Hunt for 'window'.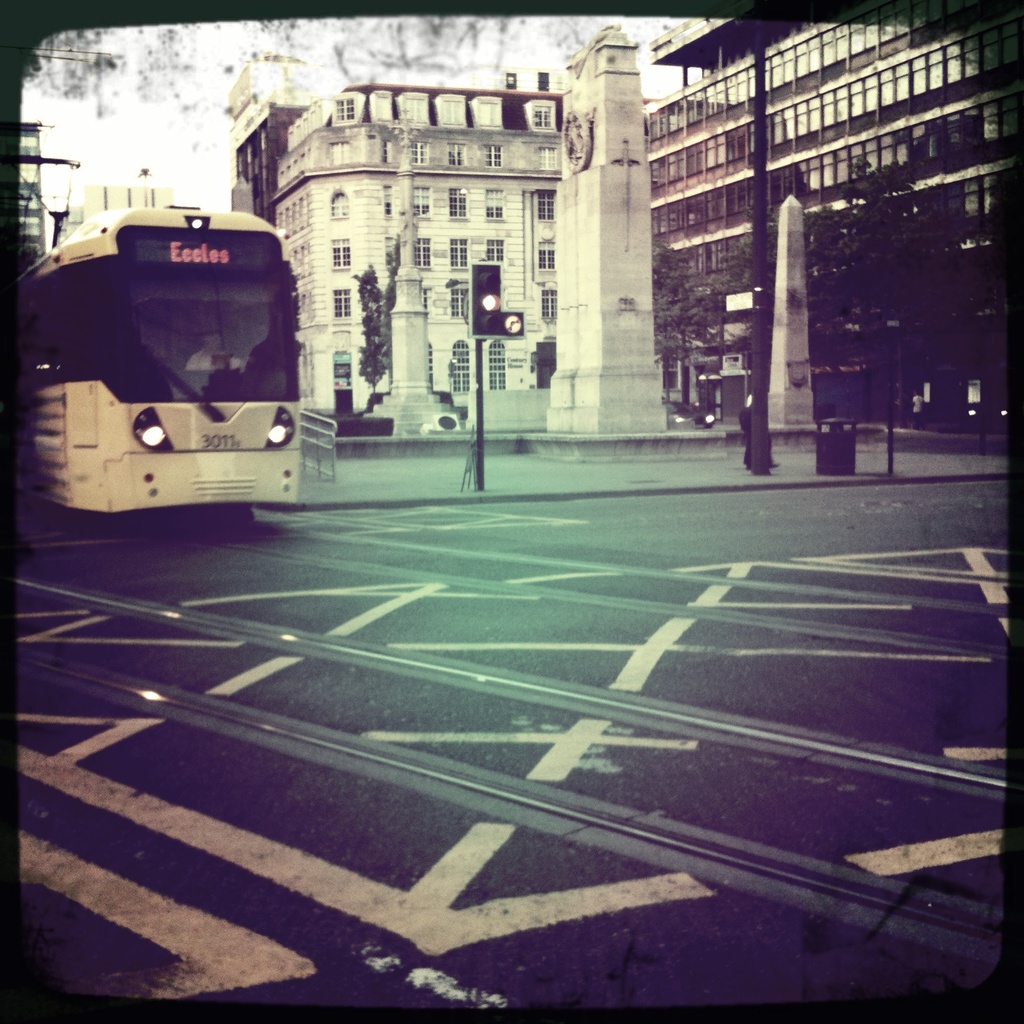
Hunted down at (368, 89, 397, 119).
